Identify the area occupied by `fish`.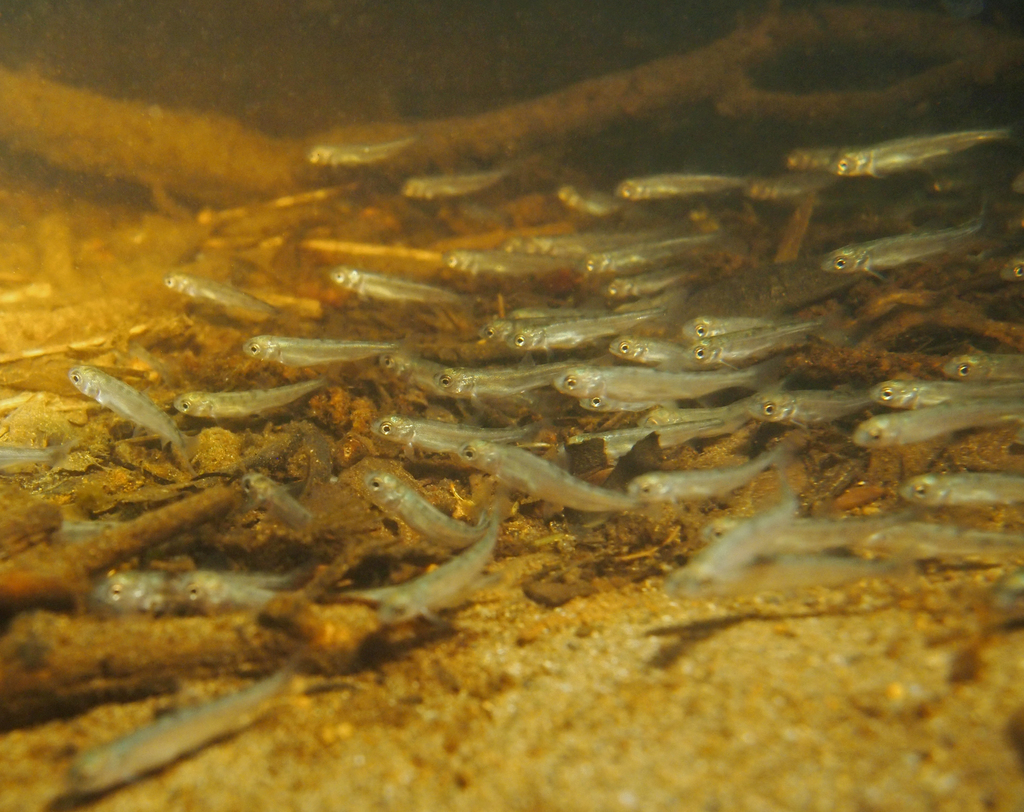
Area: <region>513, 311, 668, 351</region>.
